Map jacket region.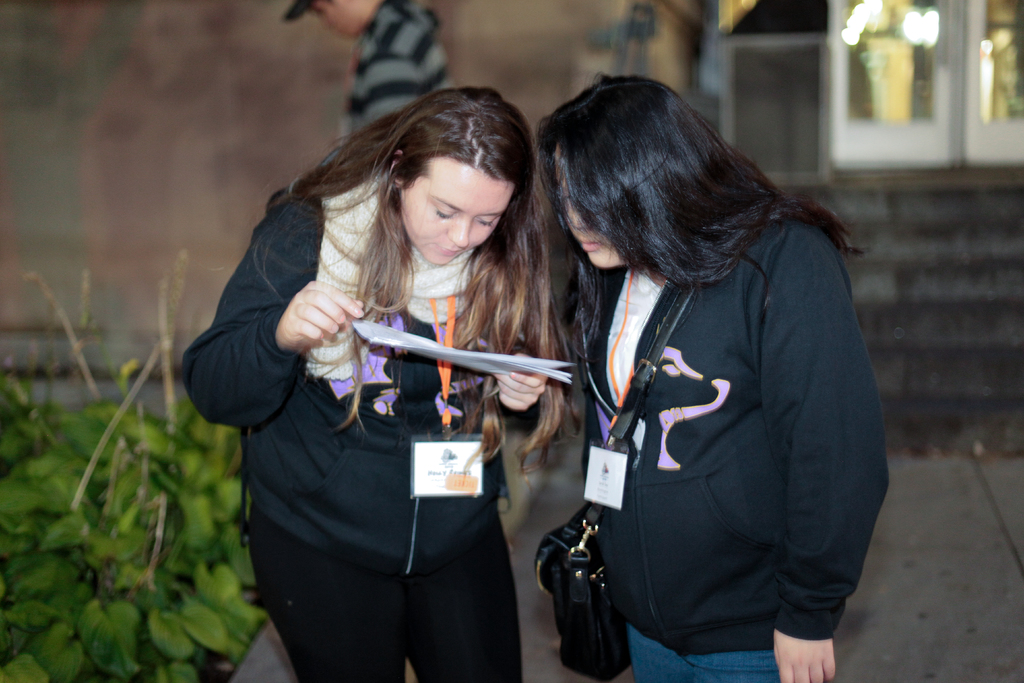
Mapped to 161, 173, 563, 575.
